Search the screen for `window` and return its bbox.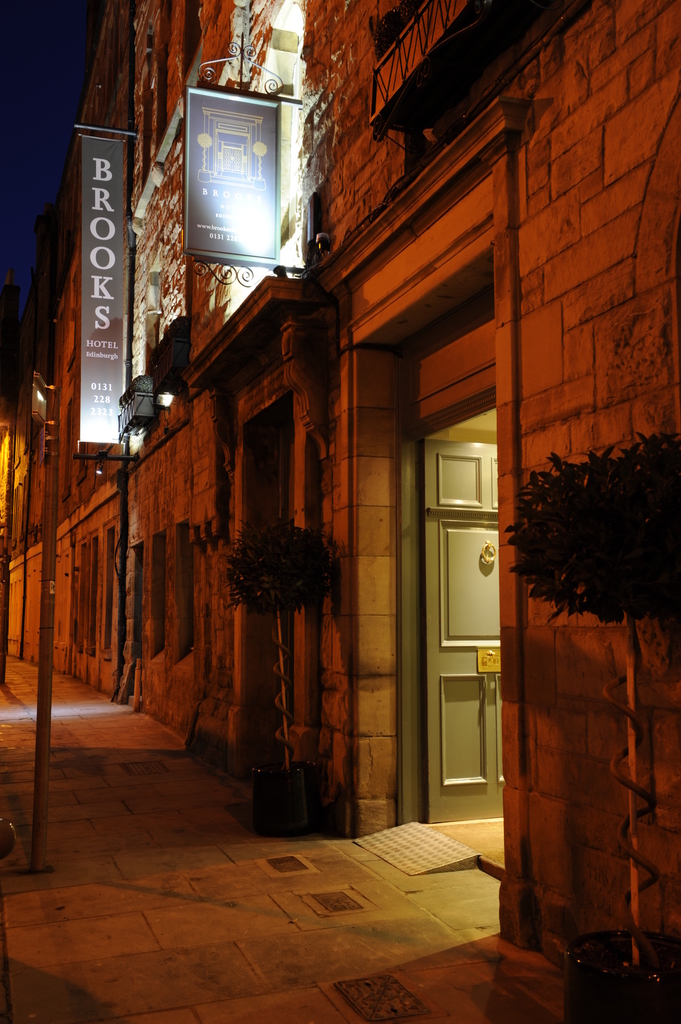
Found: 219 140 243 175.
